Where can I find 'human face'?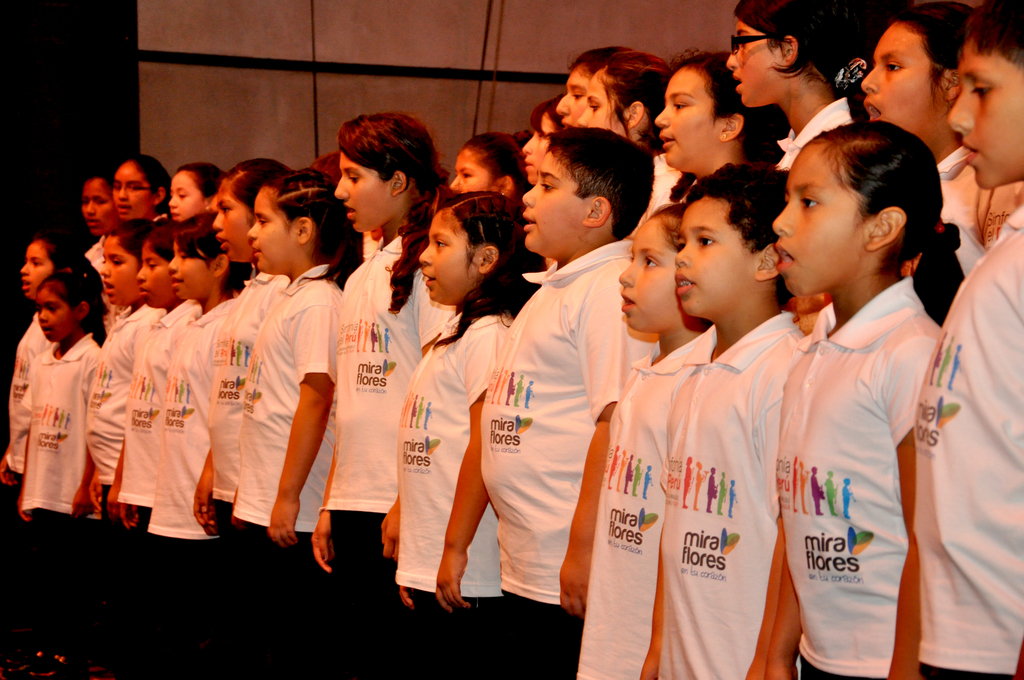
You can find it at 79, 181, 115, 235.
